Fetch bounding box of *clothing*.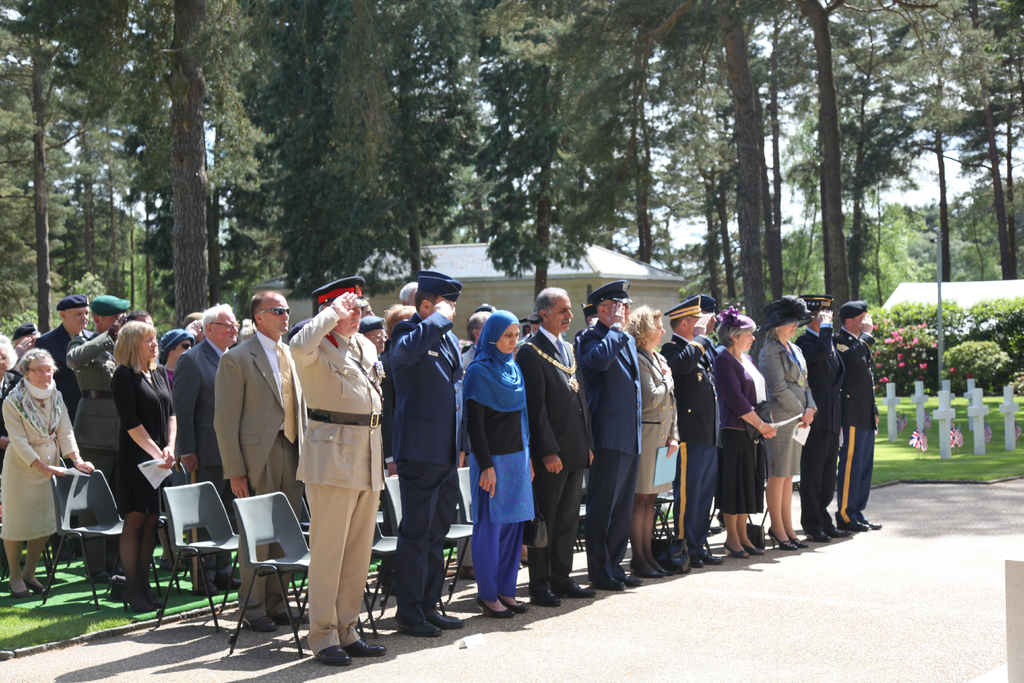
Bbox: 801, 331, 842, 532.
